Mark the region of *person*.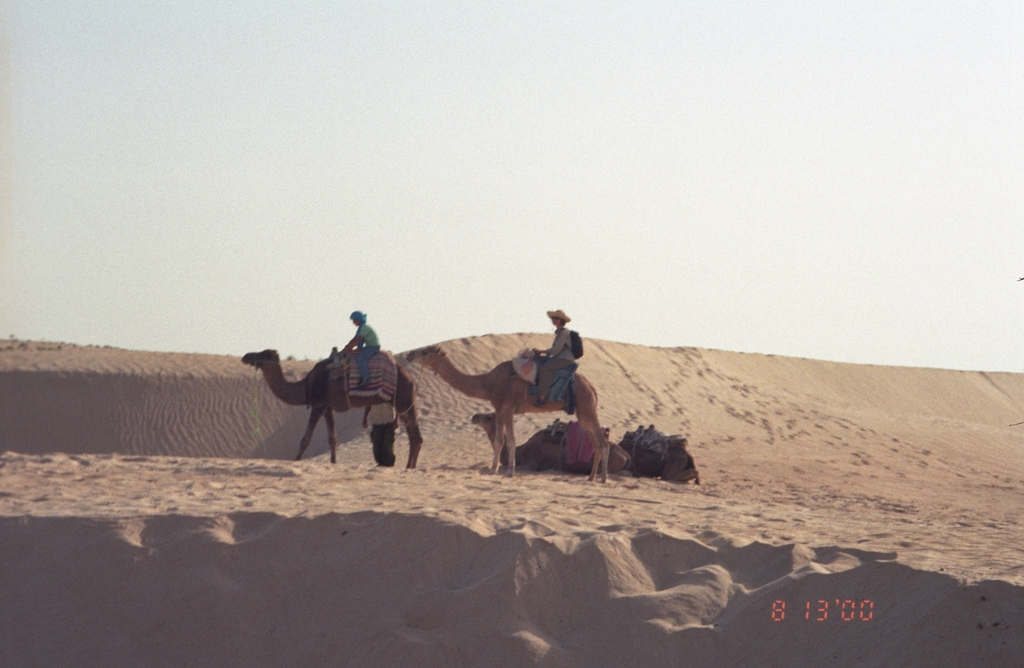
Region: Rect(330, 301, 381, 392).
